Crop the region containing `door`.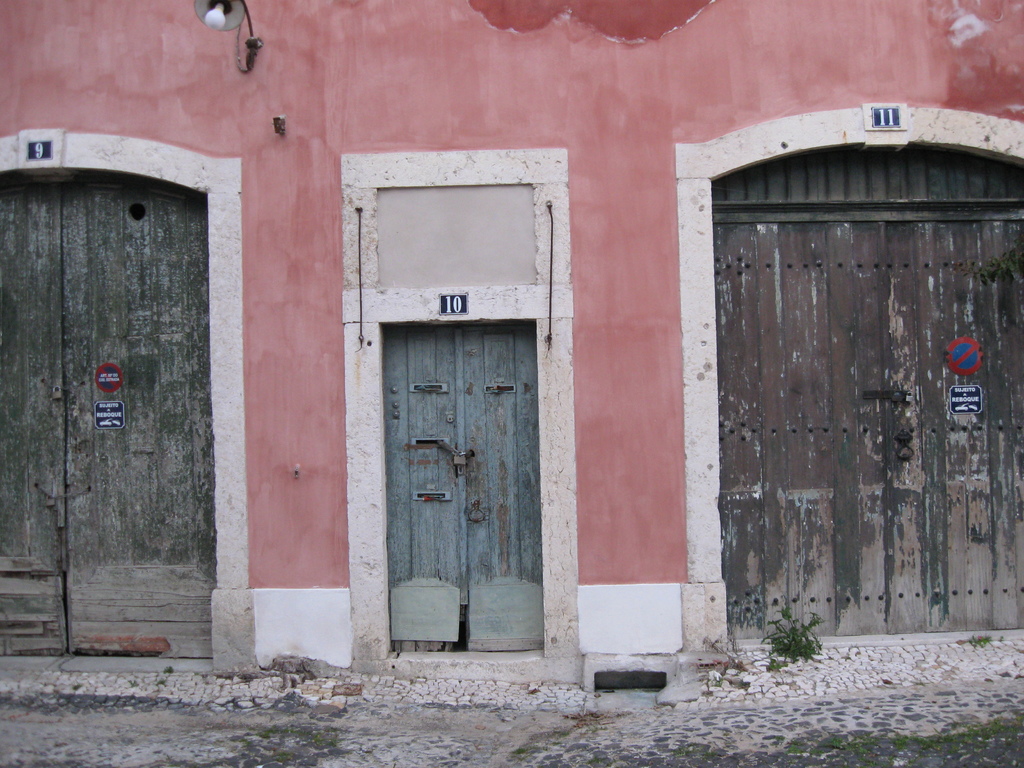
Crop region: box=[0, 180, 214, 659].
